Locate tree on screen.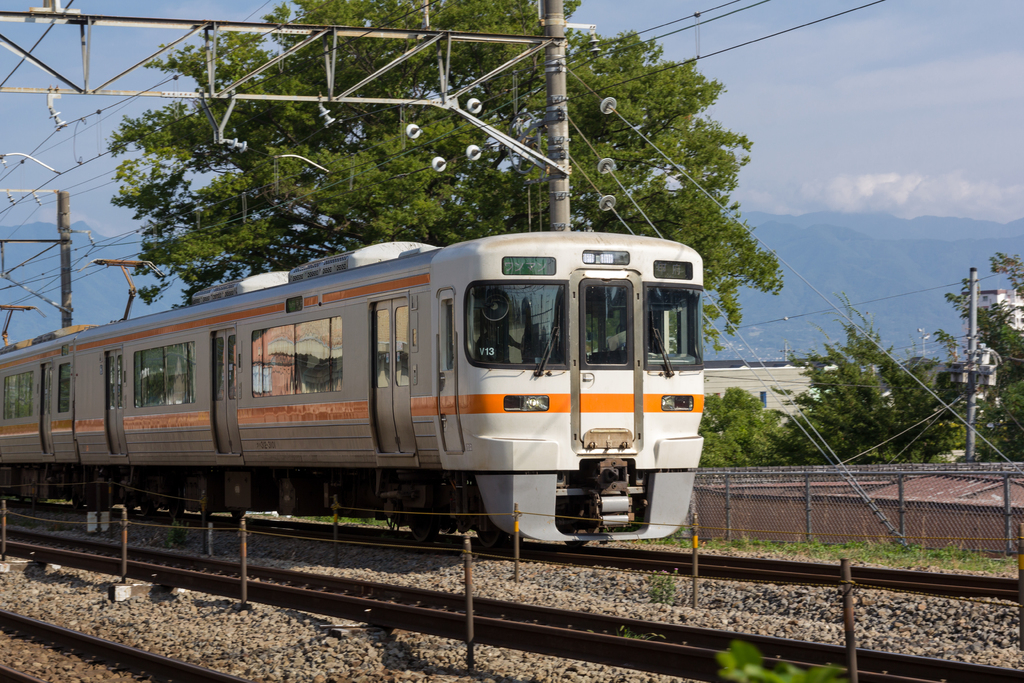
On screen at 106 0 796 347.
